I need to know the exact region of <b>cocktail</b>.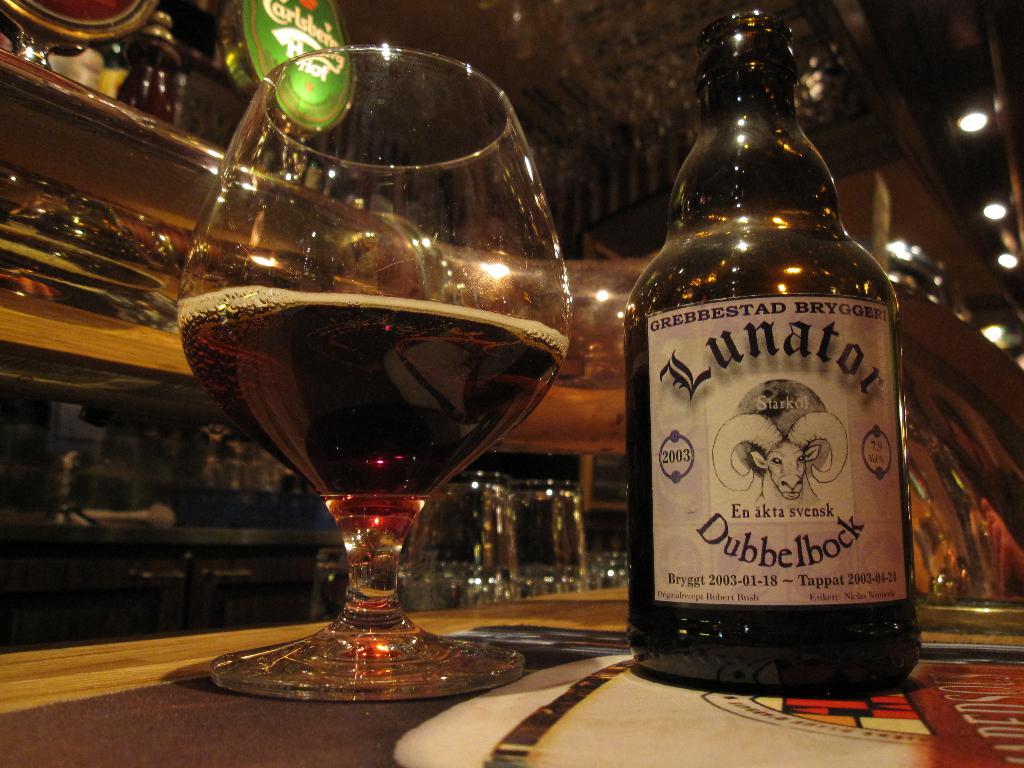
Region: {"left": 178, "top": 32, "right": 570, "bottom": 699}.
